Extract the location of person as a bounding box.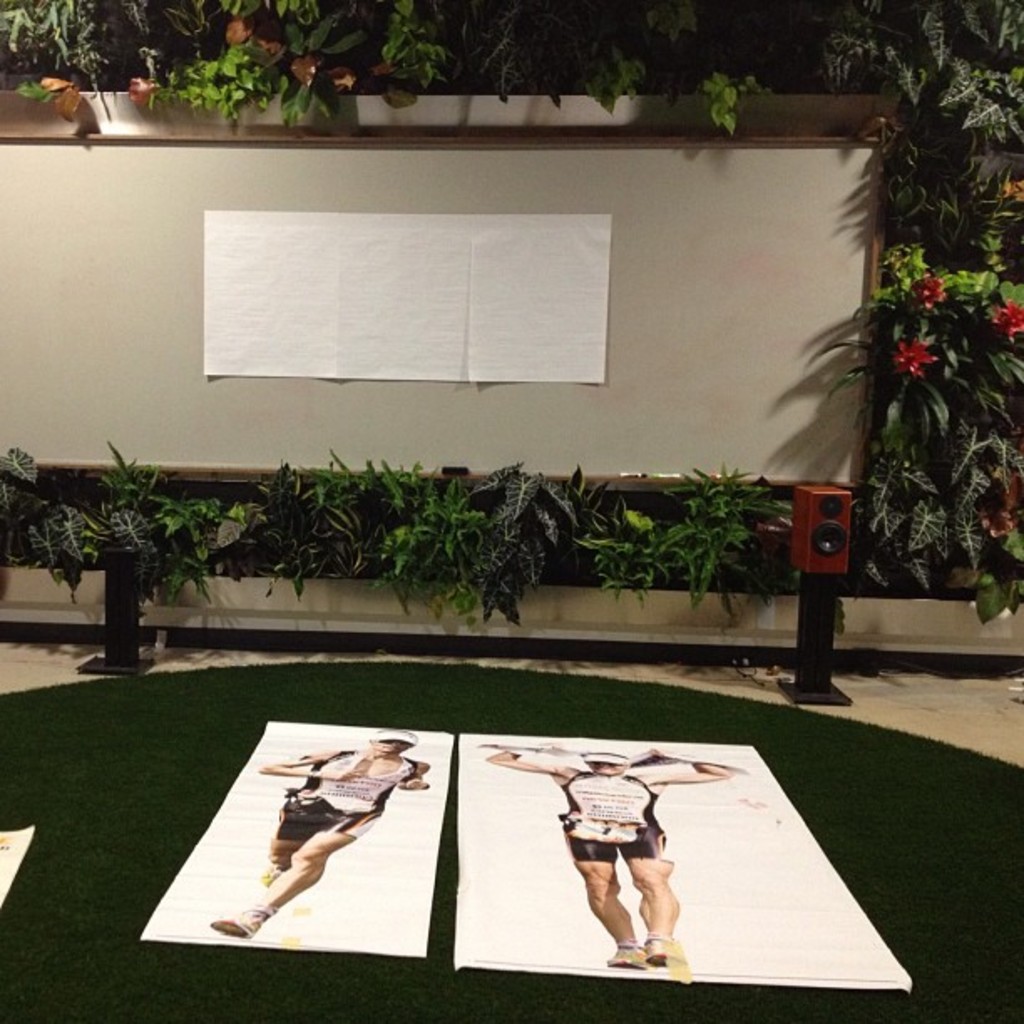
<box>197,726,435,947</box>.
